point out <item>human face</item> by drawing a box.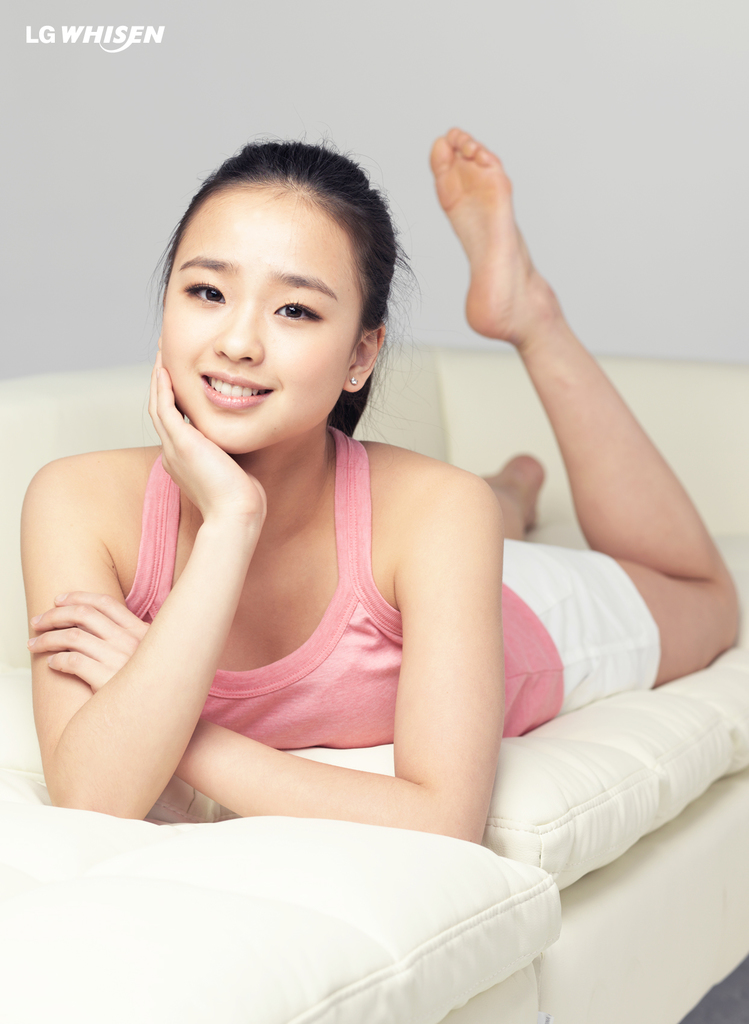
(160, 181, 361, 456).
